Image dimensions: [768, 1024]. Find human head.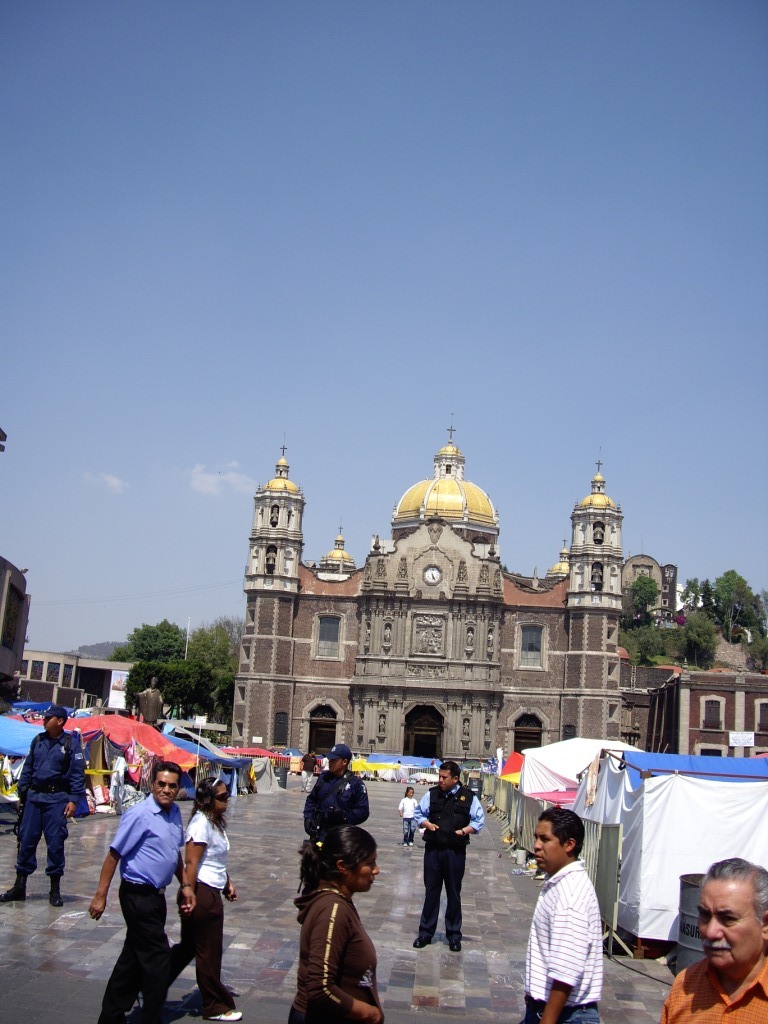
locate(405, 786, 413, 800).
